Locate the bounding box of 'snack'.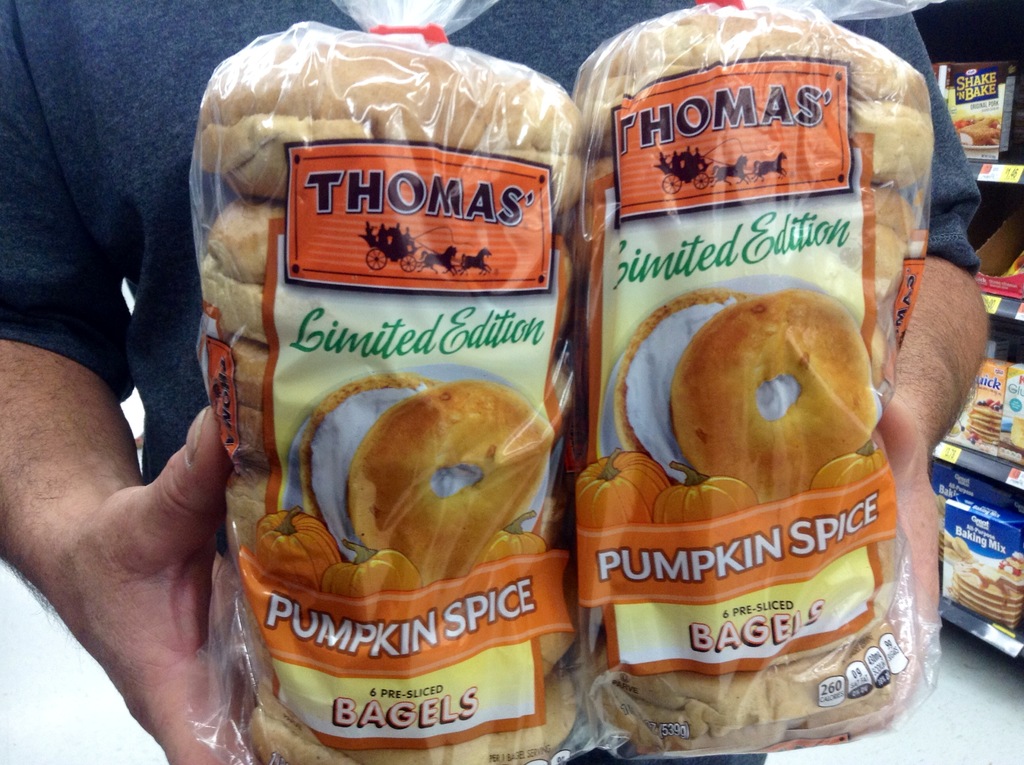
Bounding box: bbox=[952, 108, 1004, 145].
